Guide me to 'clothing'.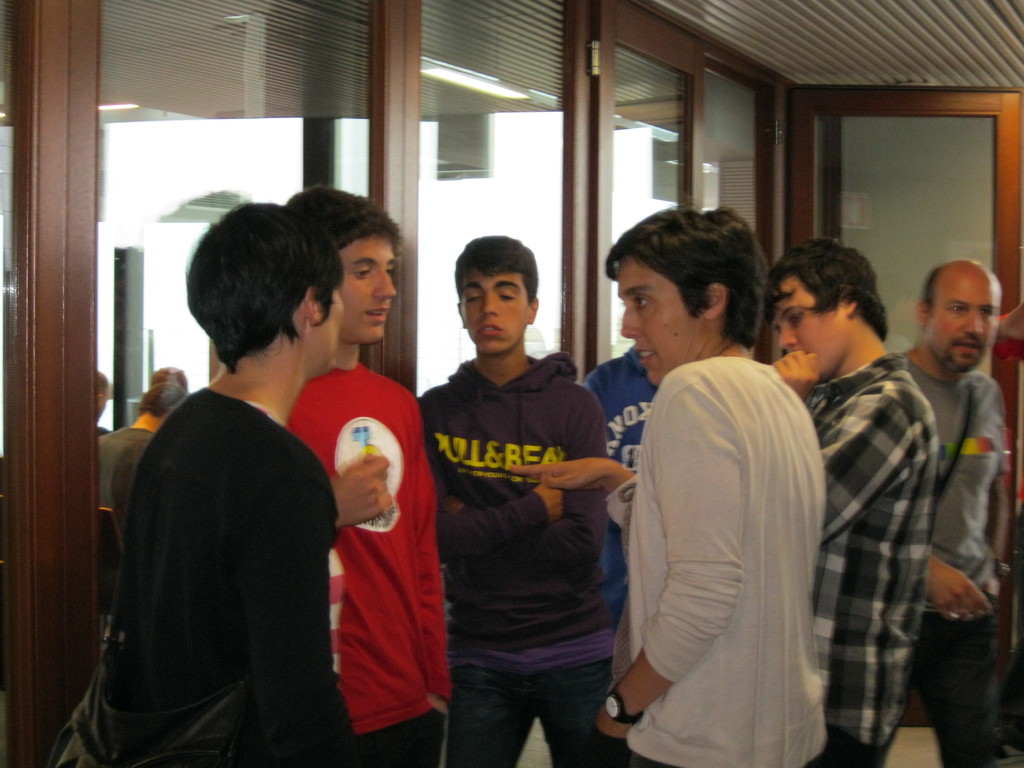
Guidance: {"left": 573, "top": 345, "right": 646, "bottom": 661}.
